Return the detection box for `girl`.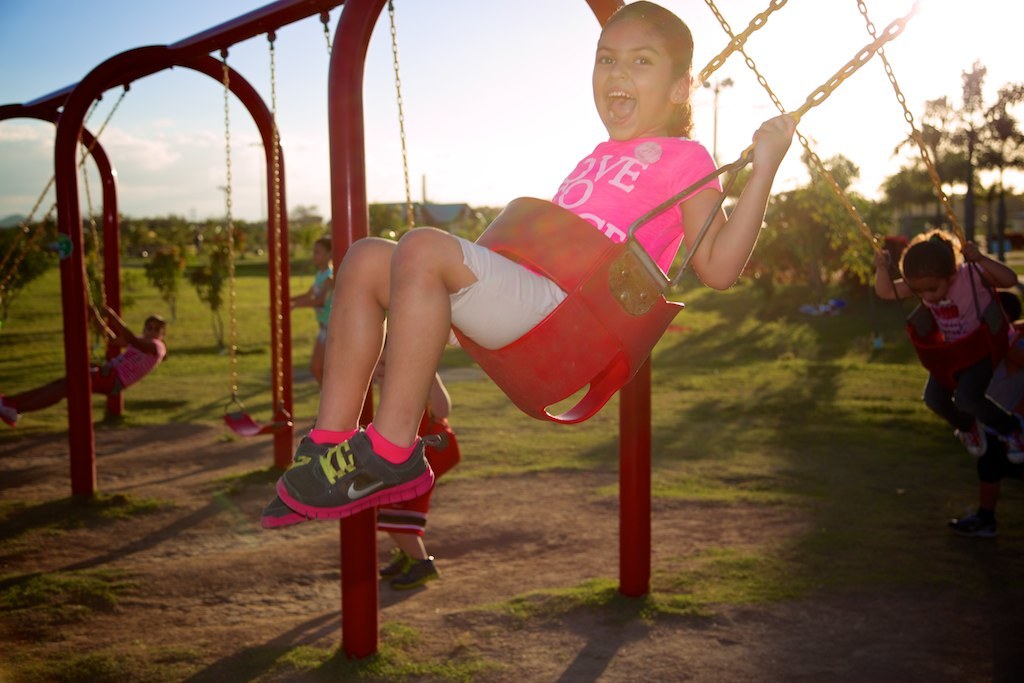
box(873, 224, 1015, 459).
